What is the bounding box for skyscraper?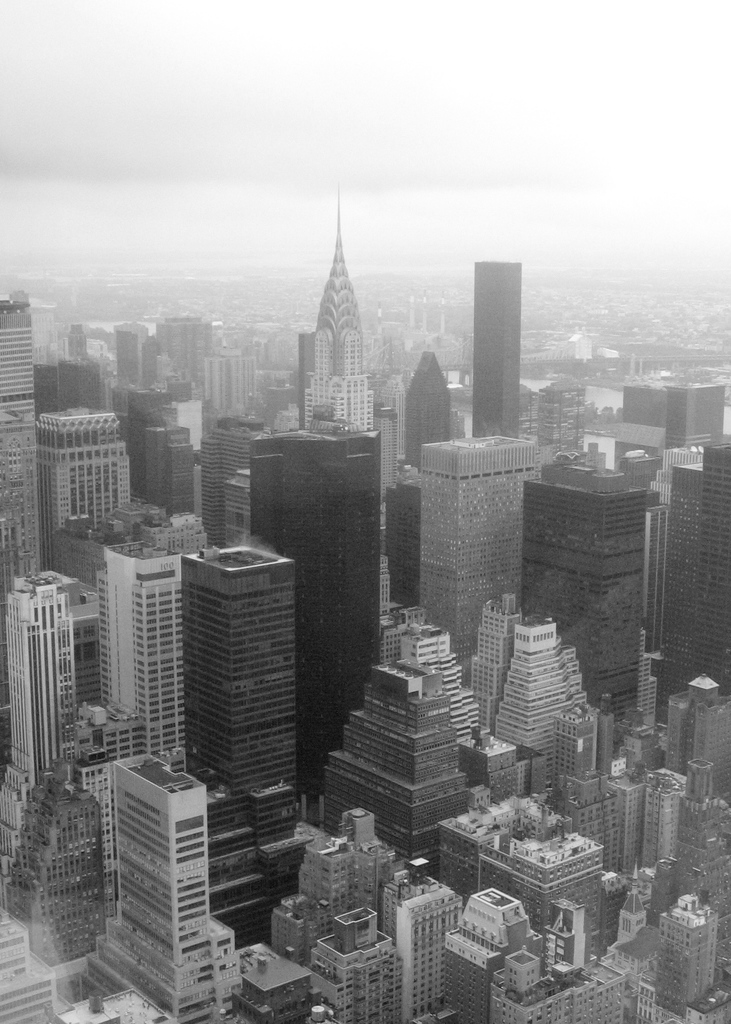
Rect(193, 402, 284, 533).
